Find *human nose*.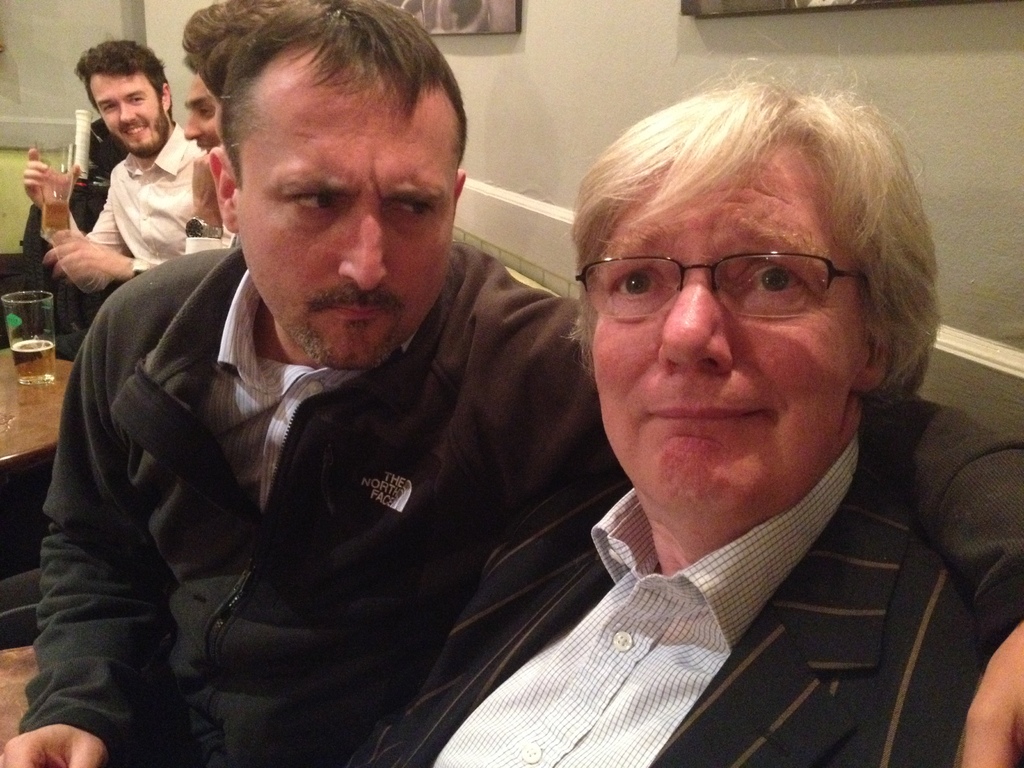
{"left": 337, "top": 201, "right": 388, "bottom": 288}.
